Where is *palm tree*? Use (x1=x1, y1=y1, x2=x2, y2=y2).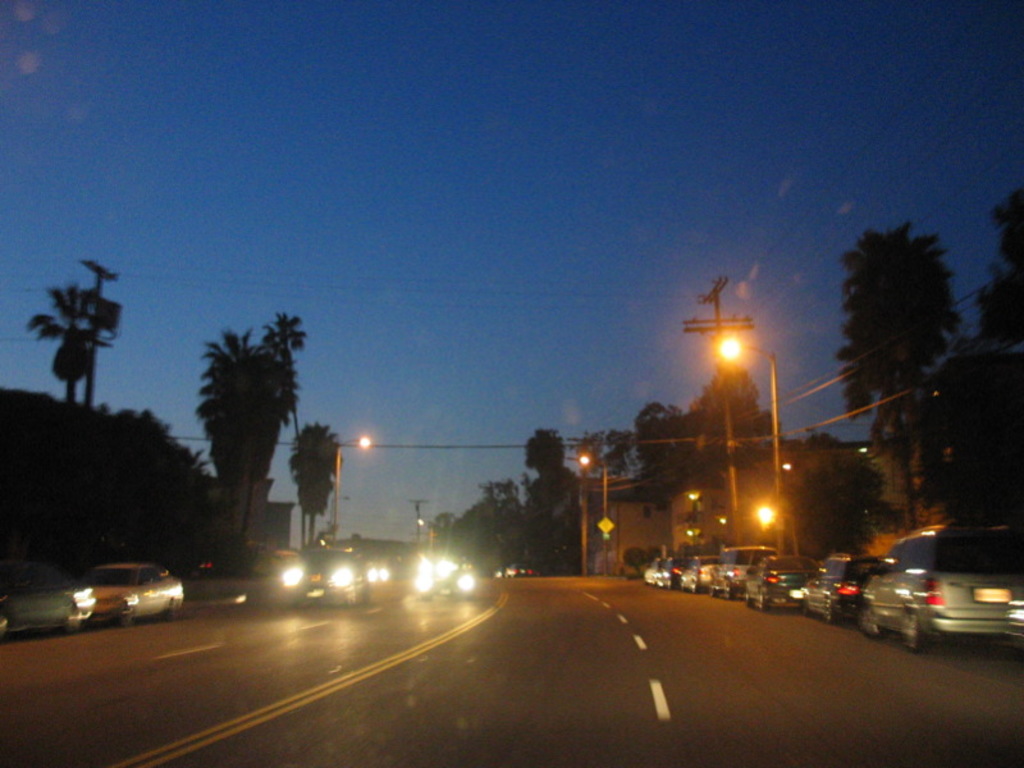
(x1=23, y1=275, x2=111, y2=396).
